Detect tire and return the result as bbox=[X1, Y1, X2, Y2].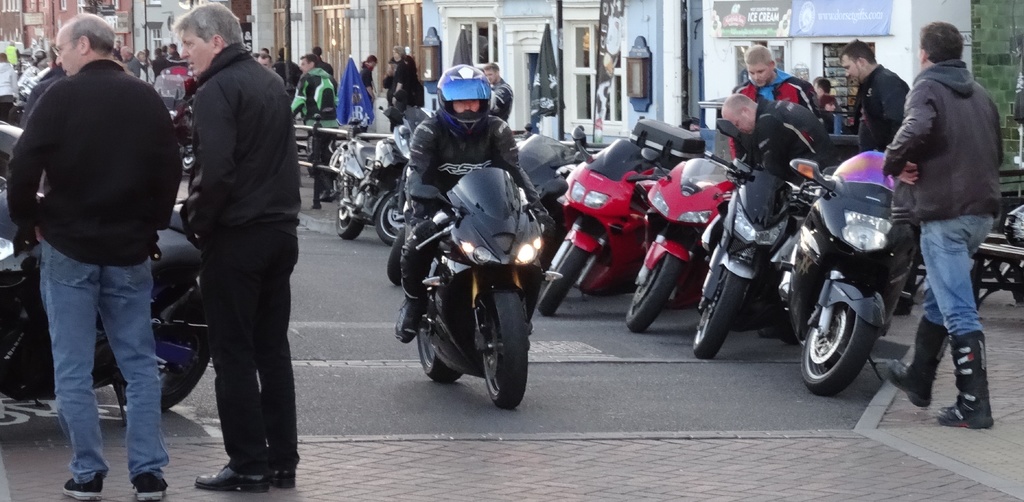
bbox=[476, 285, 533, 409].
